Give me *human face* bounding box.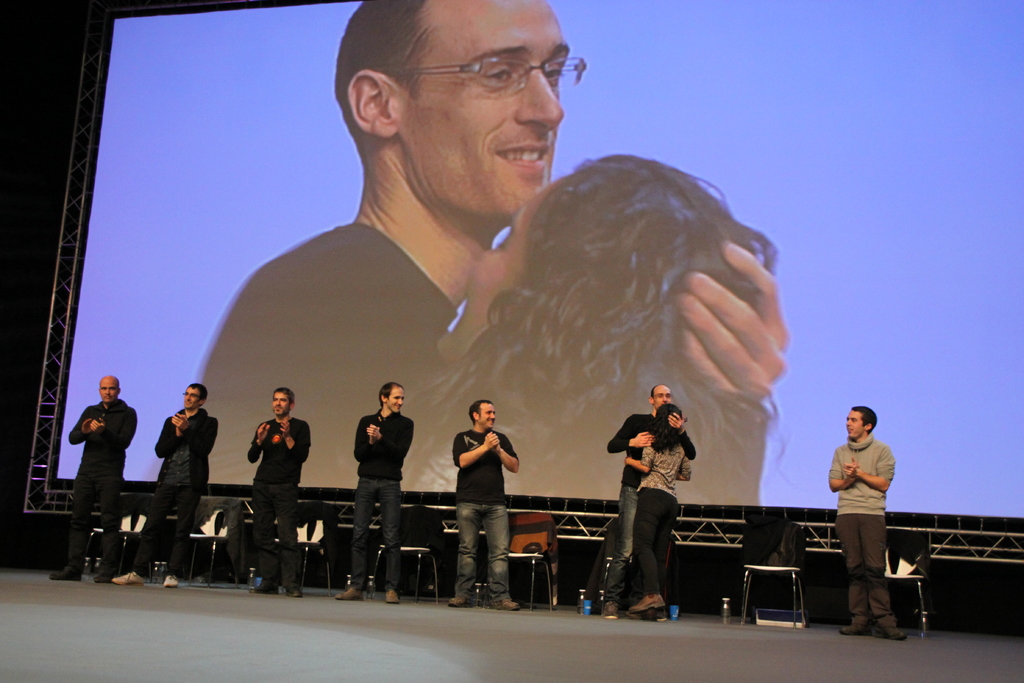
<bbox>653, 387, 671, 408</bbox>.
